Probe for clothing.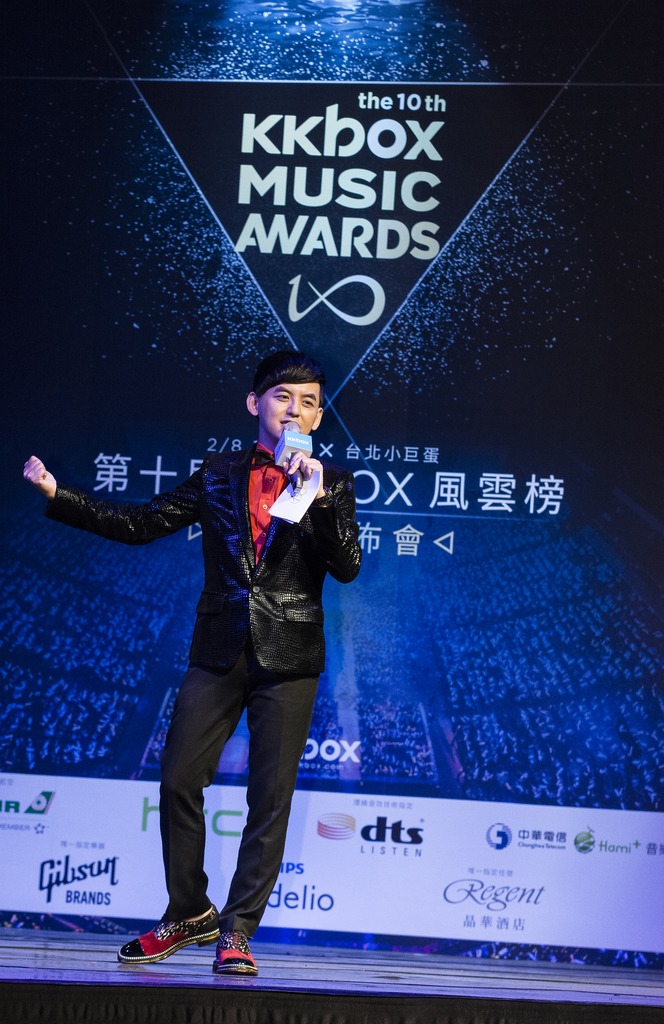
Probe result: x1=76, y1=379, x2=358, y2=917.
